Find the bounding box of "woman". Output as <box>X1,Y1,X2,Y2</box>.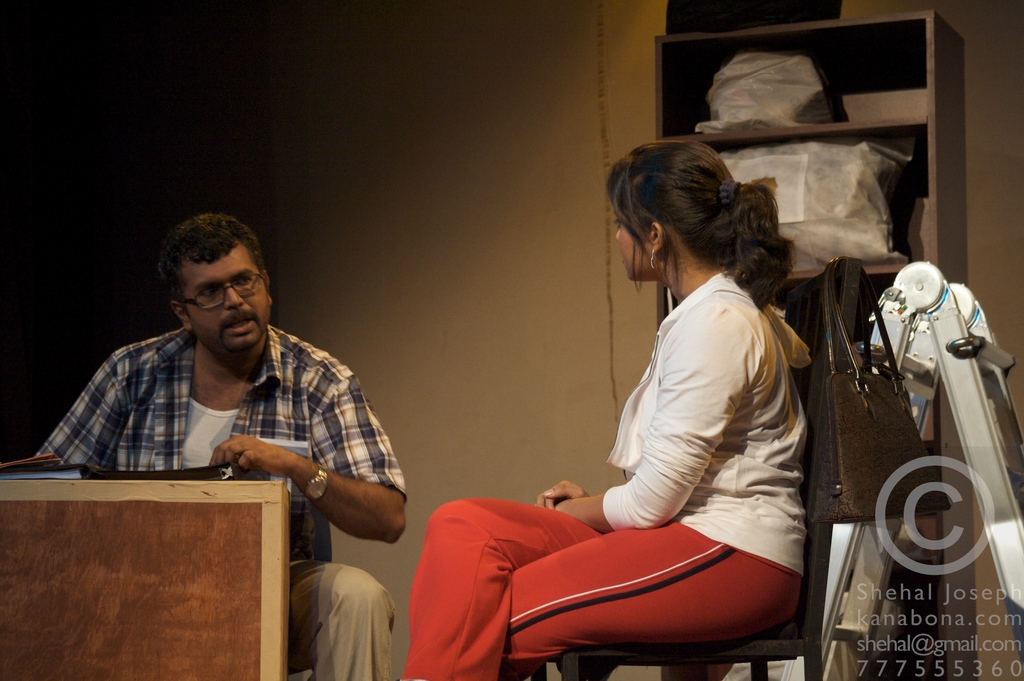
<box>477,142,801,680</box>.
